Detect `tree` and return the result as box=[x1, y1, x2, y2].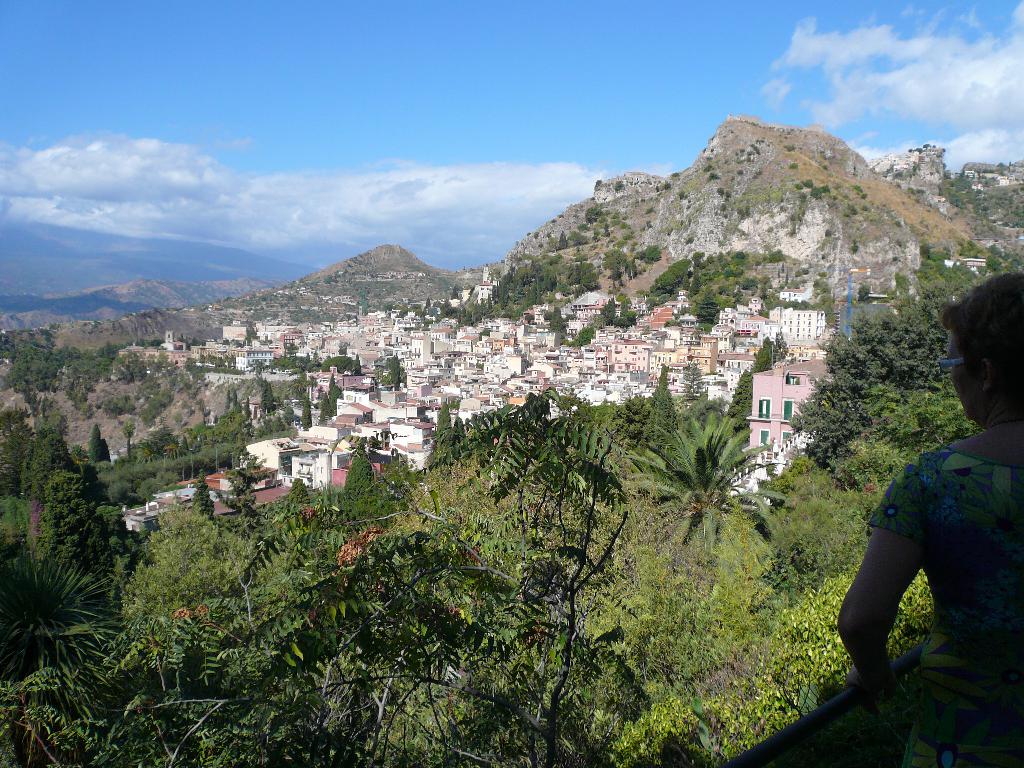
box=[0, 543, 122, 682].
